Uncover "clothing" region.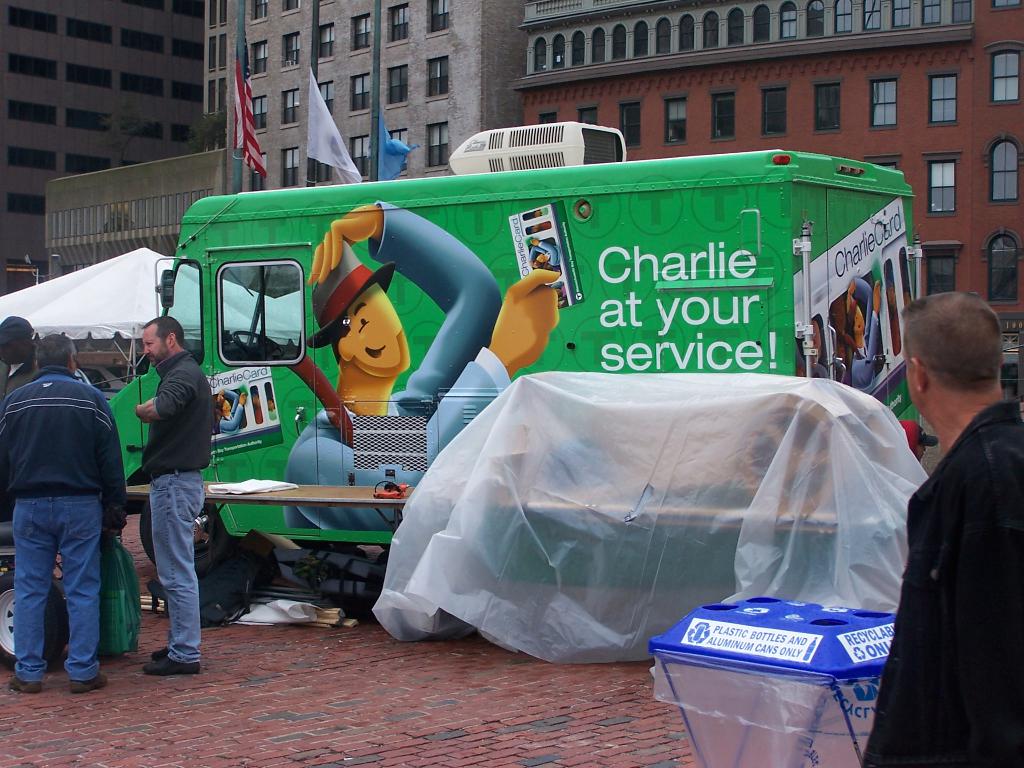
Uncovered: locate(0, 362, 93, 410).
